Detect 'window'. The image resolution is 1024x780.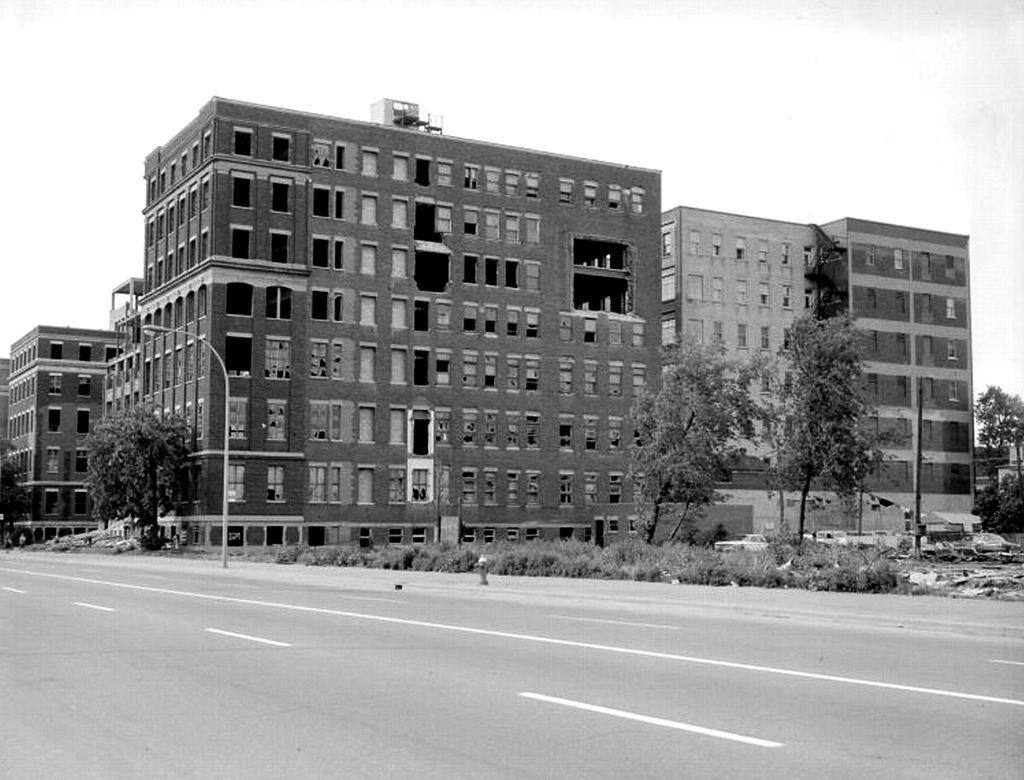
x1=607 y1=519 x2=619 y2=536.
